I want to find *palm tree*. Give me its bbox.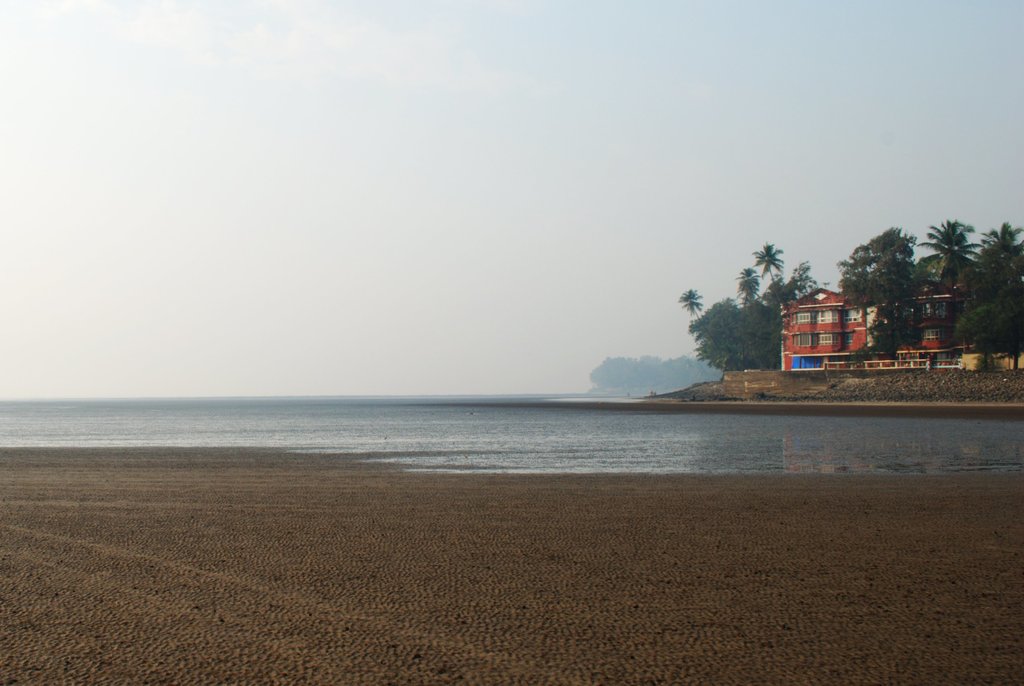
crop(971, 219, 1023, 268).
